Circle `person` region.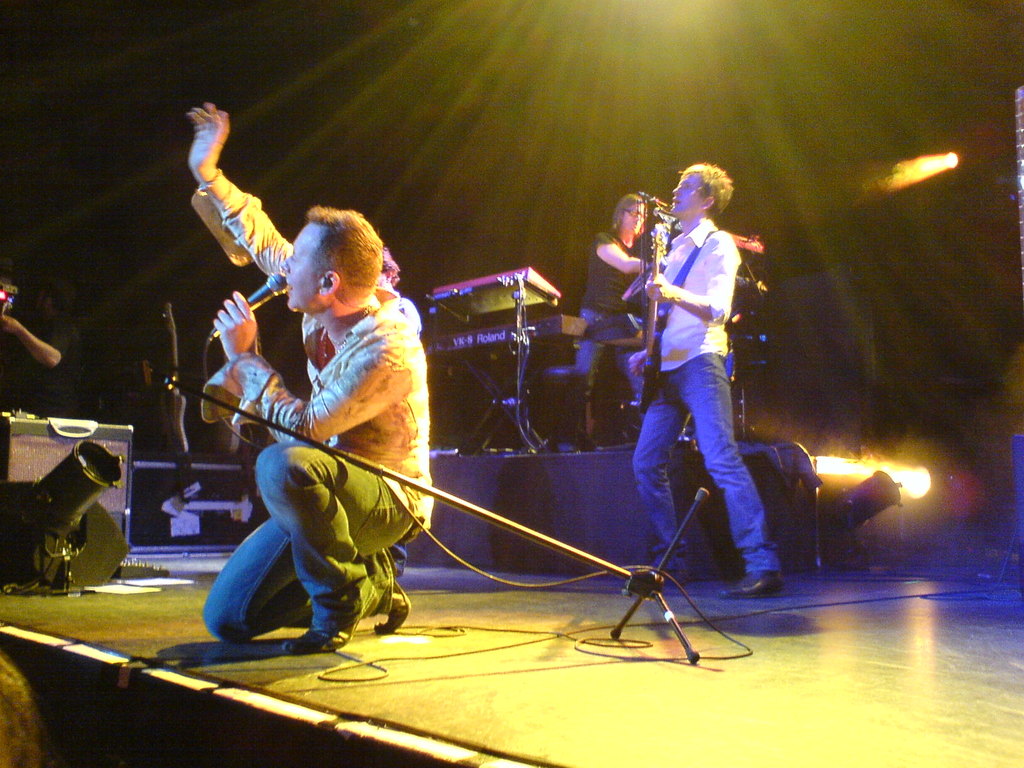
Region: detection(0, 278, 80, 403).
